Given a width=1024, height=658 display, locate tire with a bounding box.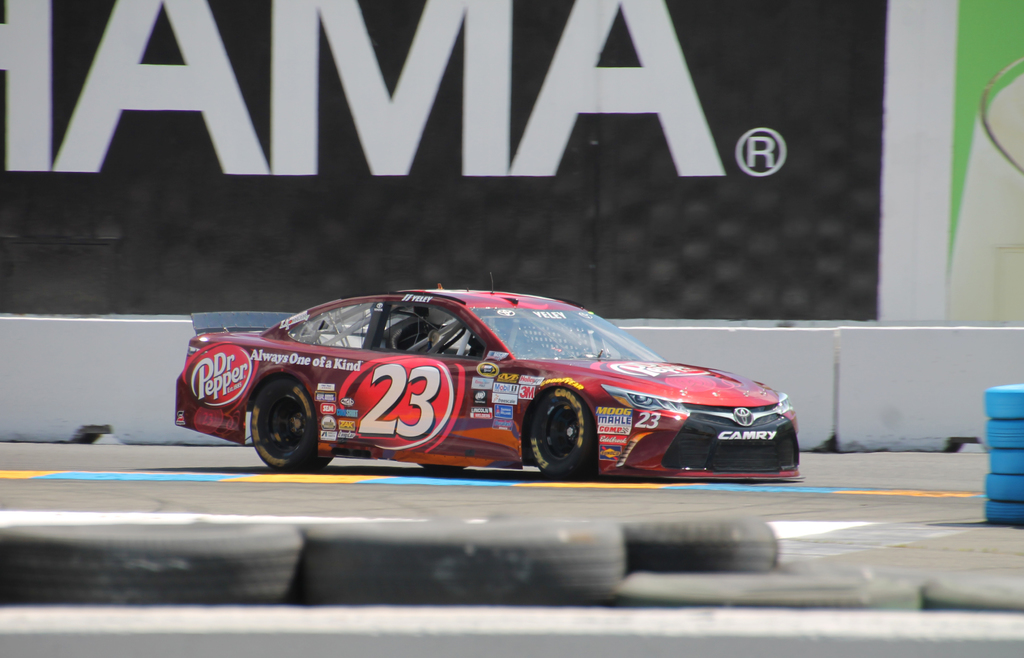
Located: pyautogui.locateOnScreen(521, 382, 600, 481).
